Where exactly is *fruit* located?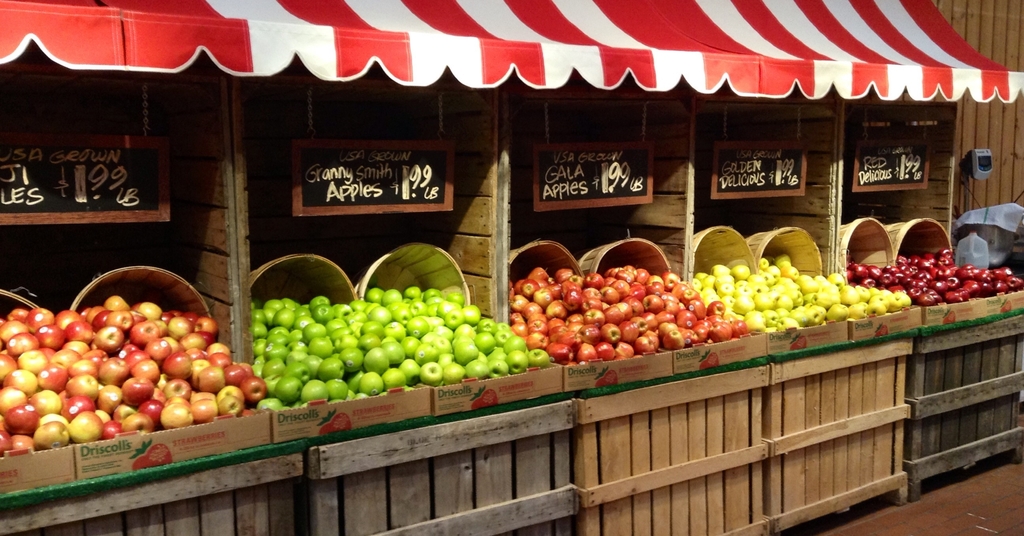
Its bounding box is 469,385,499,410.
